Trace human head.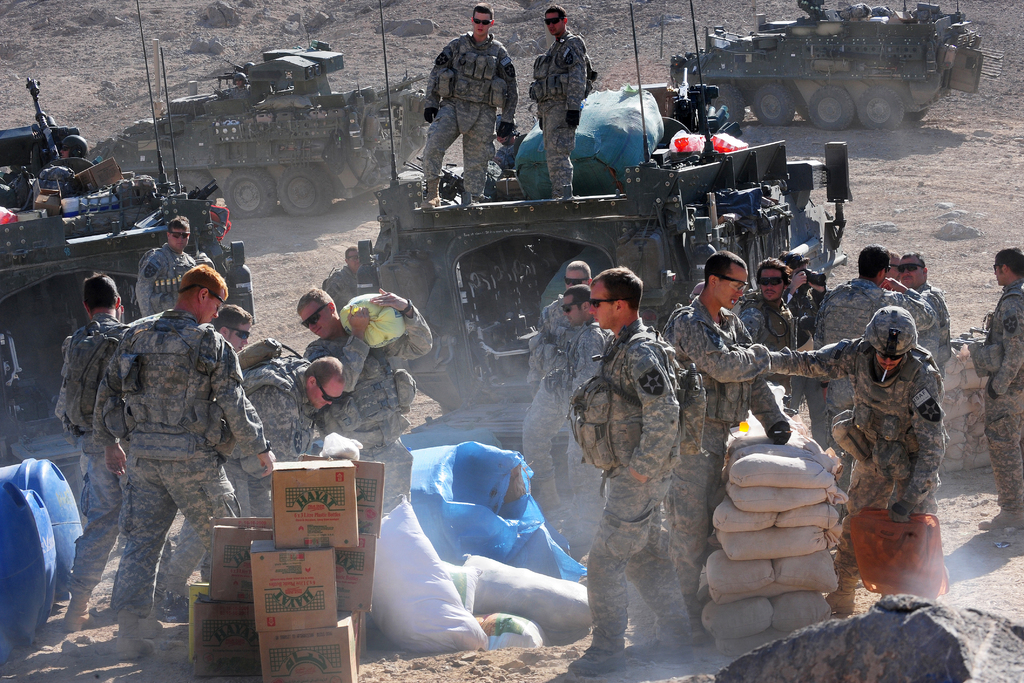
Traced to x1=60, y1=135, x2=89, y2=157.
